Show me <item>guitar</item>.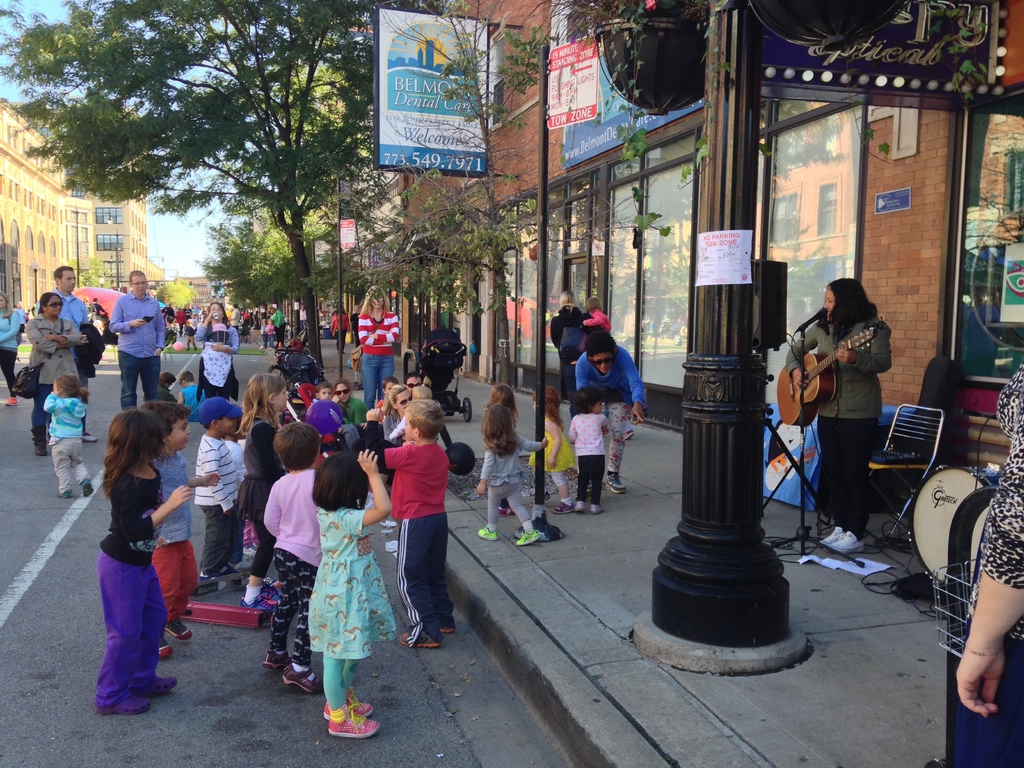
<item>guitar</item> is here: box(774, 322, 879, 430).
